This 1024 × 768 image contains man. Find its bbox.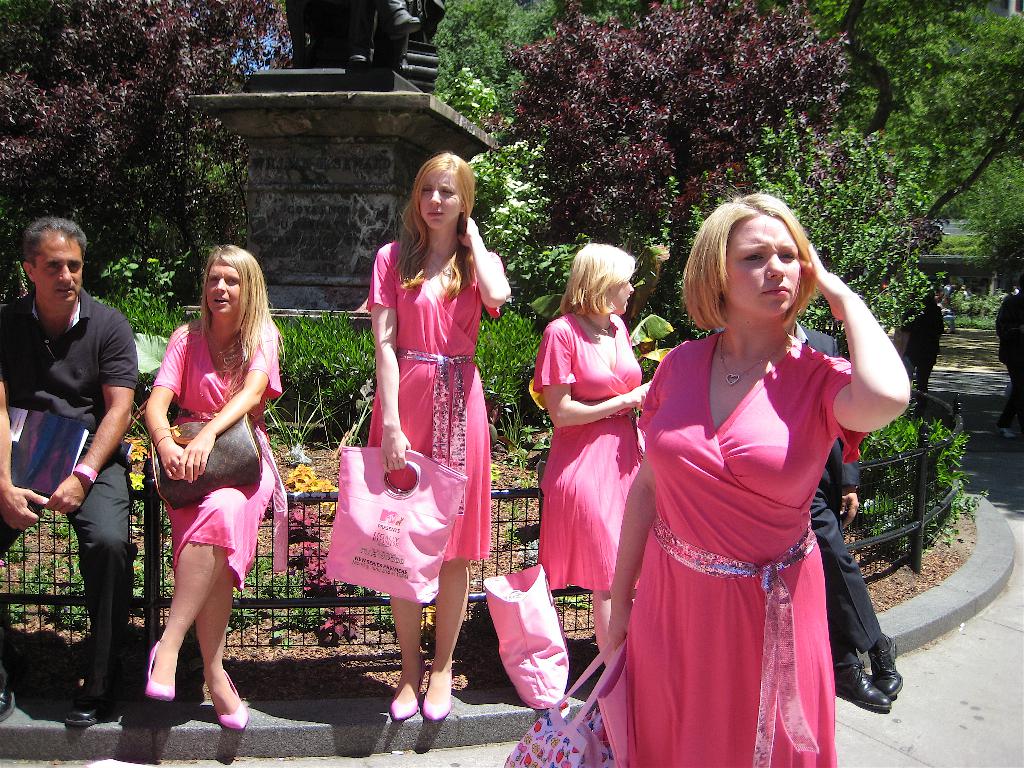
crop(18, 223, 136, 712).
